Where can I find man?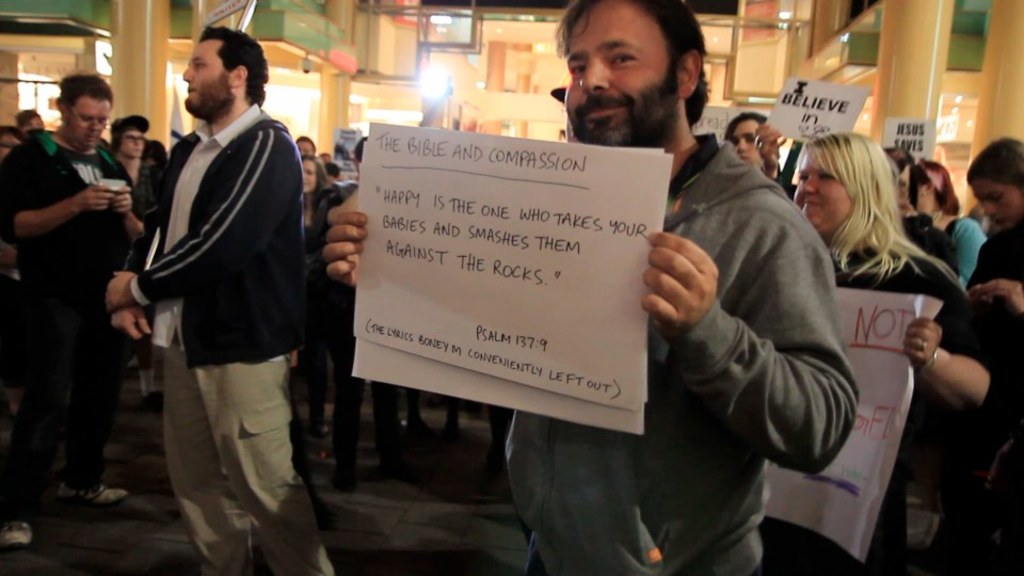
You can find it at select_region(320, 0, 858, 575).
